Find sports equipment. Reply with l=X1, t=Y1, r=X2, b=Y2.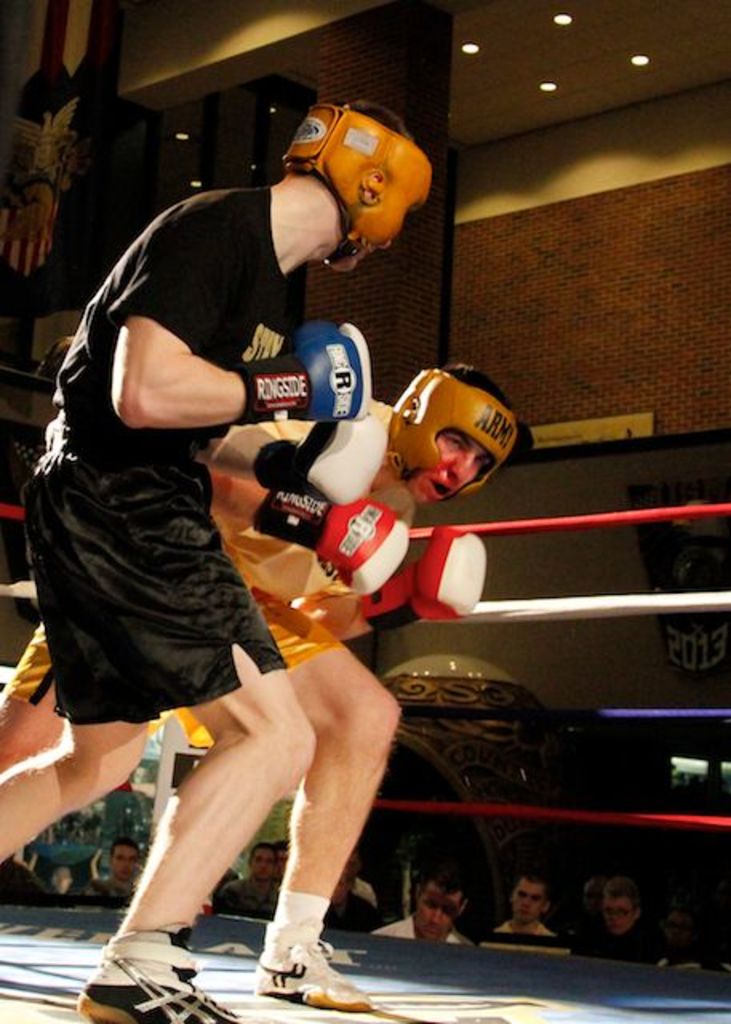
l=251, t=936, r=376, b=1006.
